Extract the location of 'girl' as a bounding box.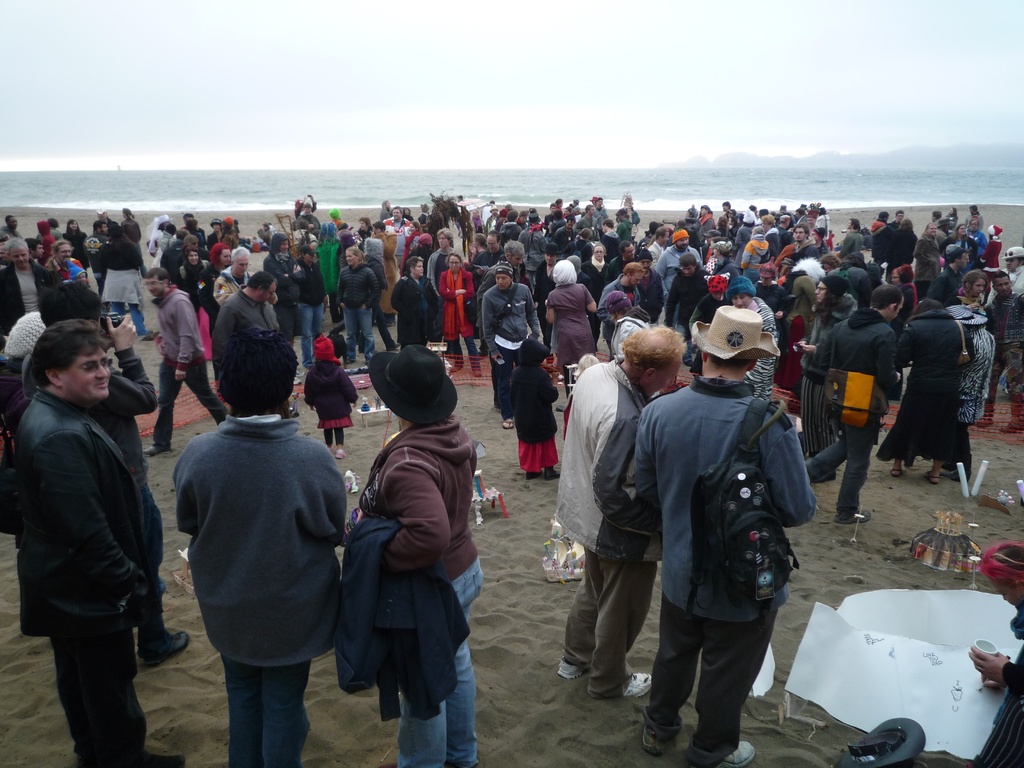
detection(300, 331, 364, 460).
